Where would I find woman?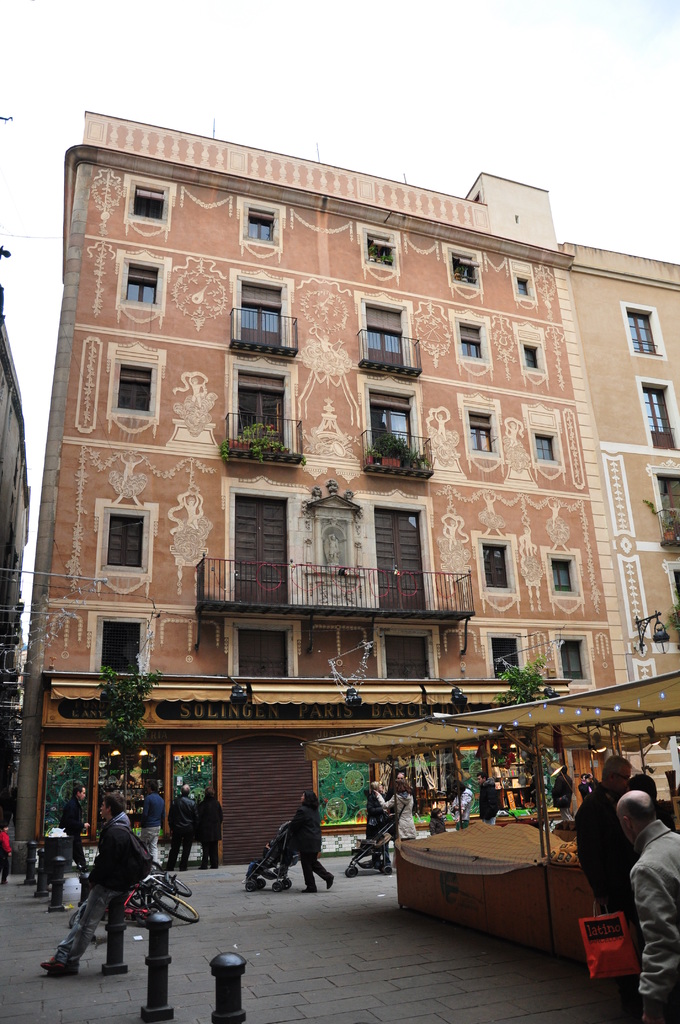
At [left=293, top=785, right=336, bottom=893].
